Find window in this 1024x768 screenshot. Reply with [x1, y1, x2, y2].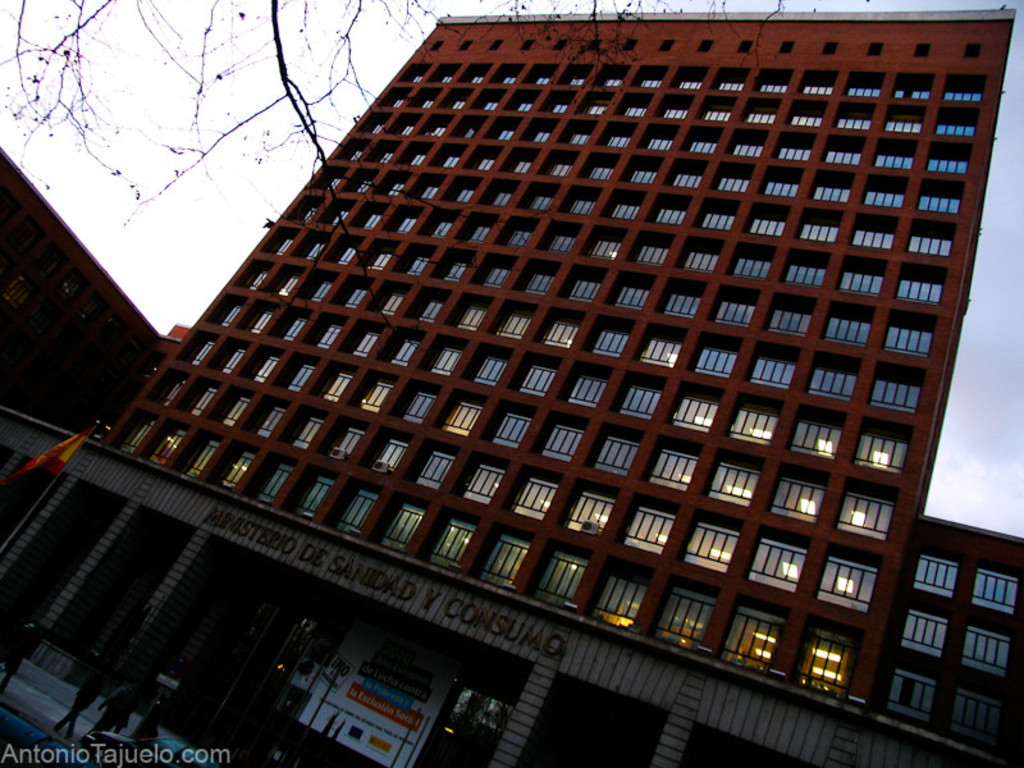
[460, 463, 504, 507].
